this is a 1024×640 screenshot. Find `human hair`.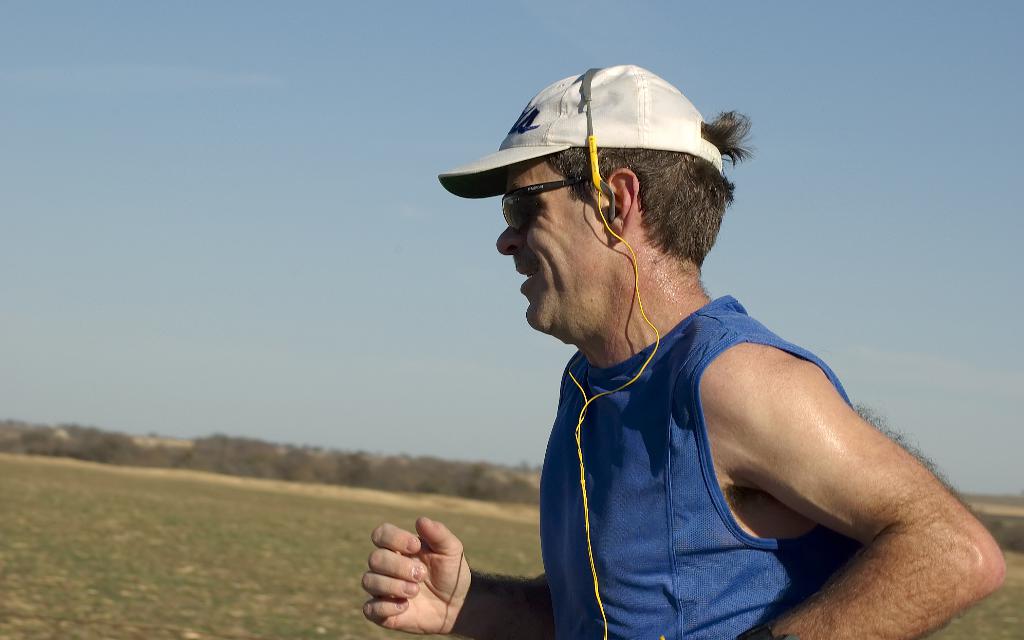
Bounding box: <box>523,107,742,266</box>.
